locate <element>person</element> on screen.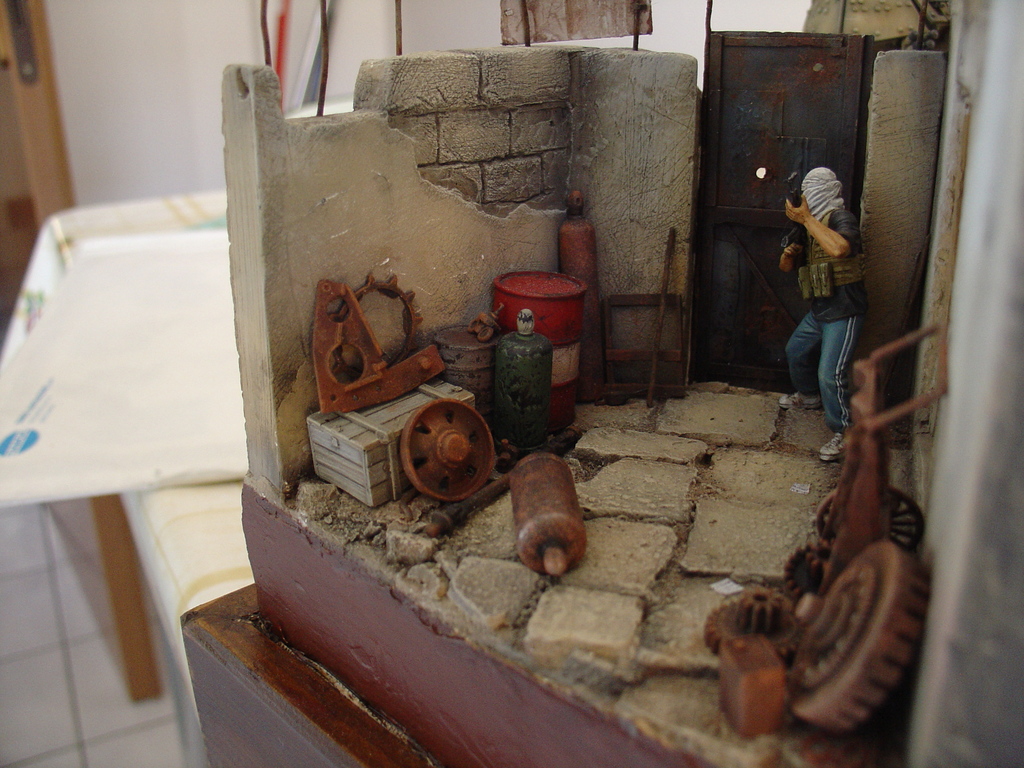
On screen at (x1=778, y1=160, x2=870, y2=467).
